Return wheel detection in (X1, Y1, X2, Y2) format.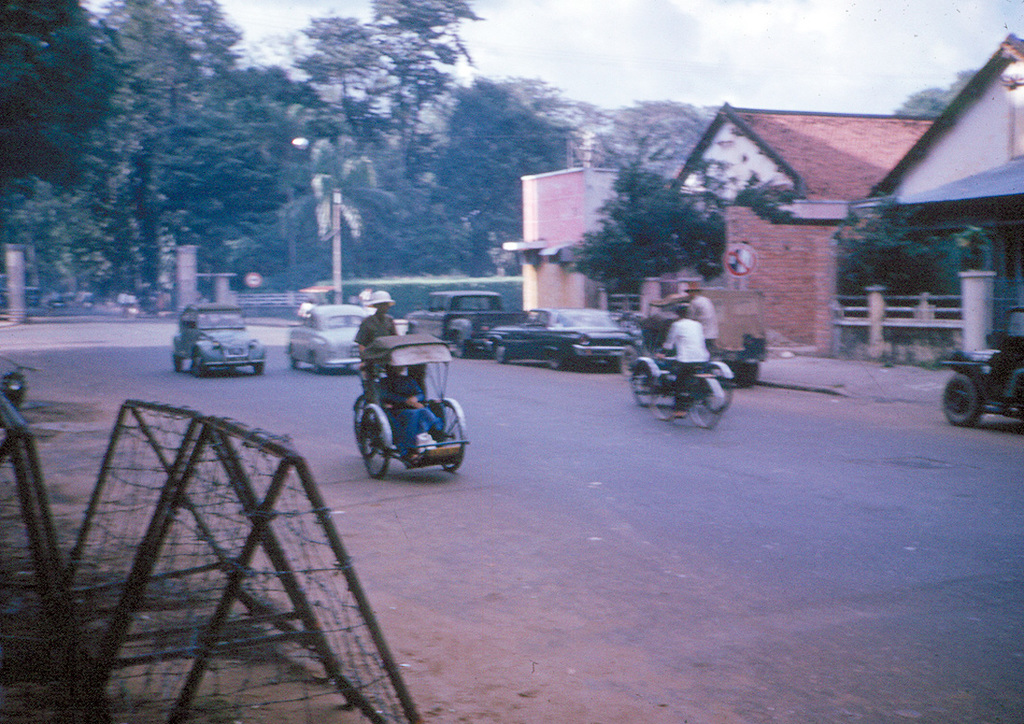
(292, 349, 298, 368).
